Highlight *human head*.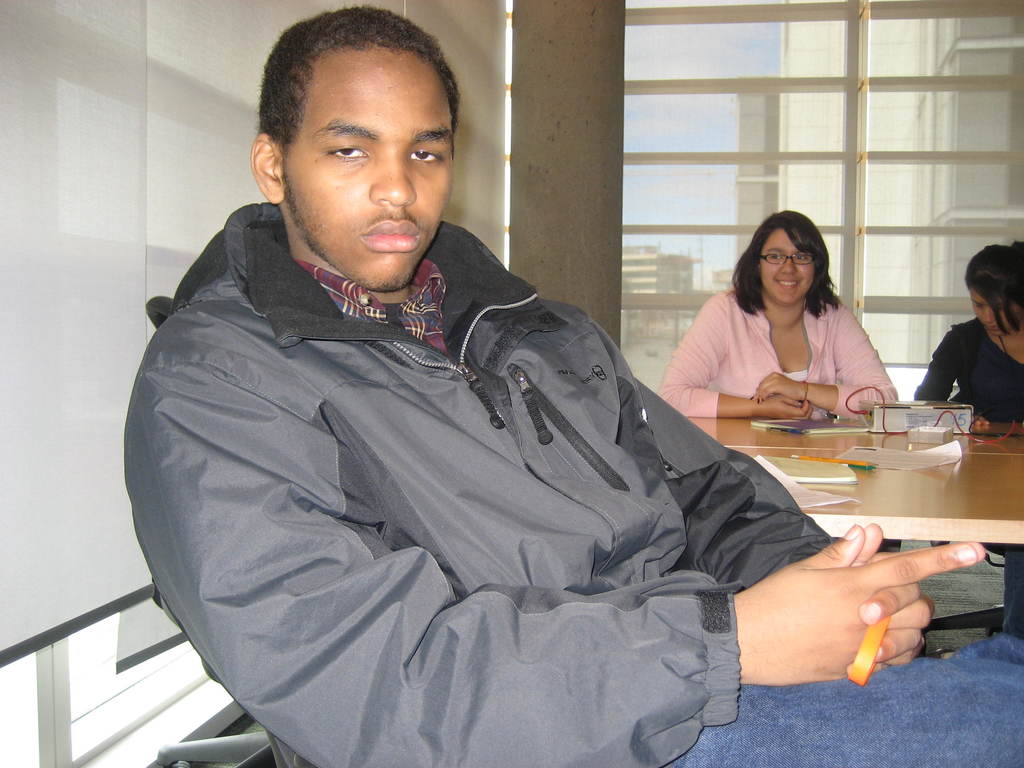
Highlighted region: (249, 3, 457, 292).
